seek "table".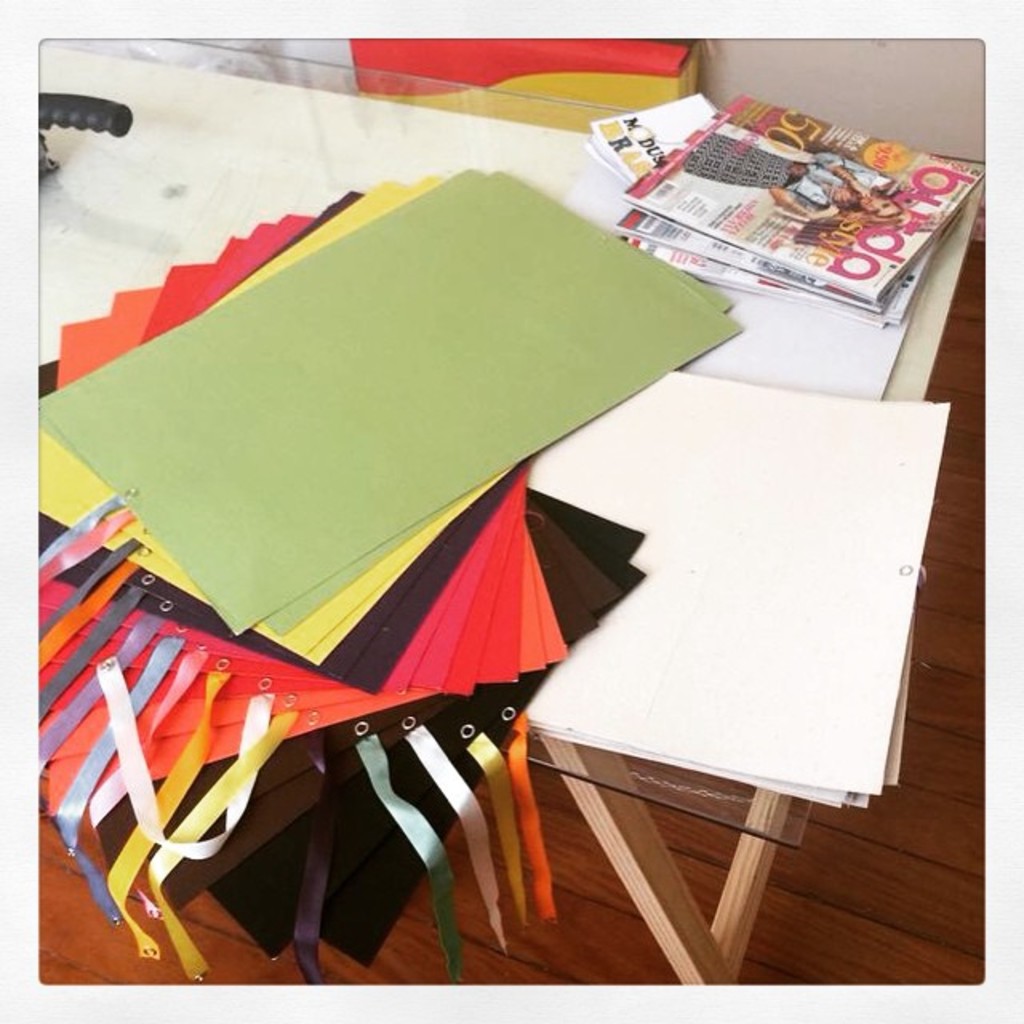
{"left": 40, "top": 43, "right": 984, "bottom": 984}.
